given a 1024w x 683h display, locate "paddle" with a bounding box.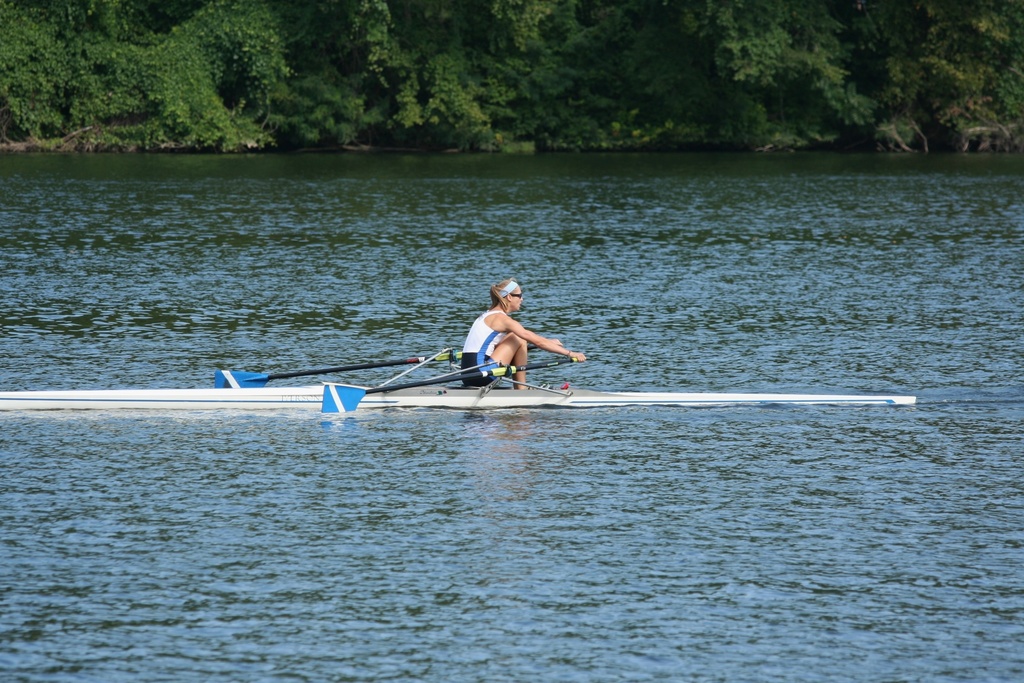
Located: BBox(321, 352, 589, 414).
